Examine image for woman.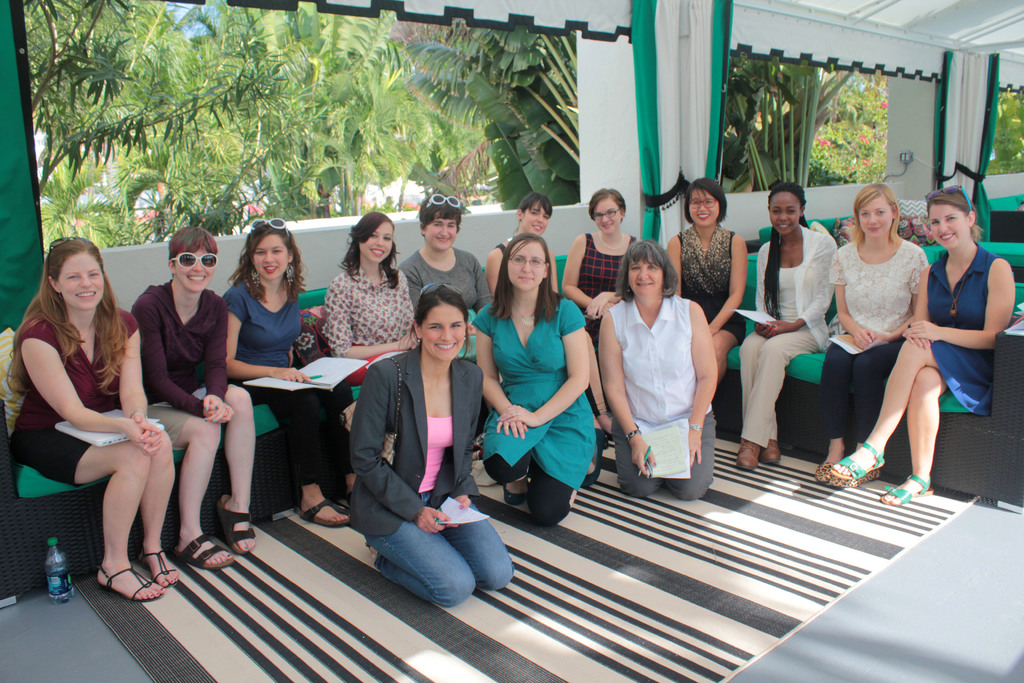
Examination result: rect(816, 183, 926, 488).
